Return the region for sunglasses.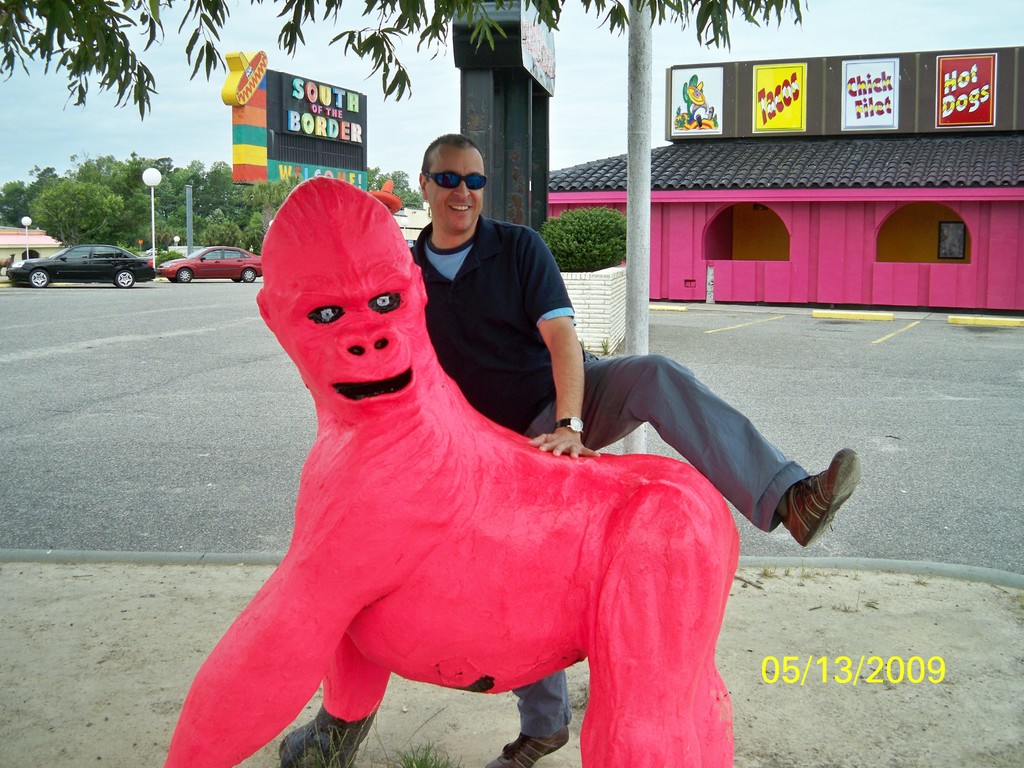
detection(424, 172, 486, 191).
